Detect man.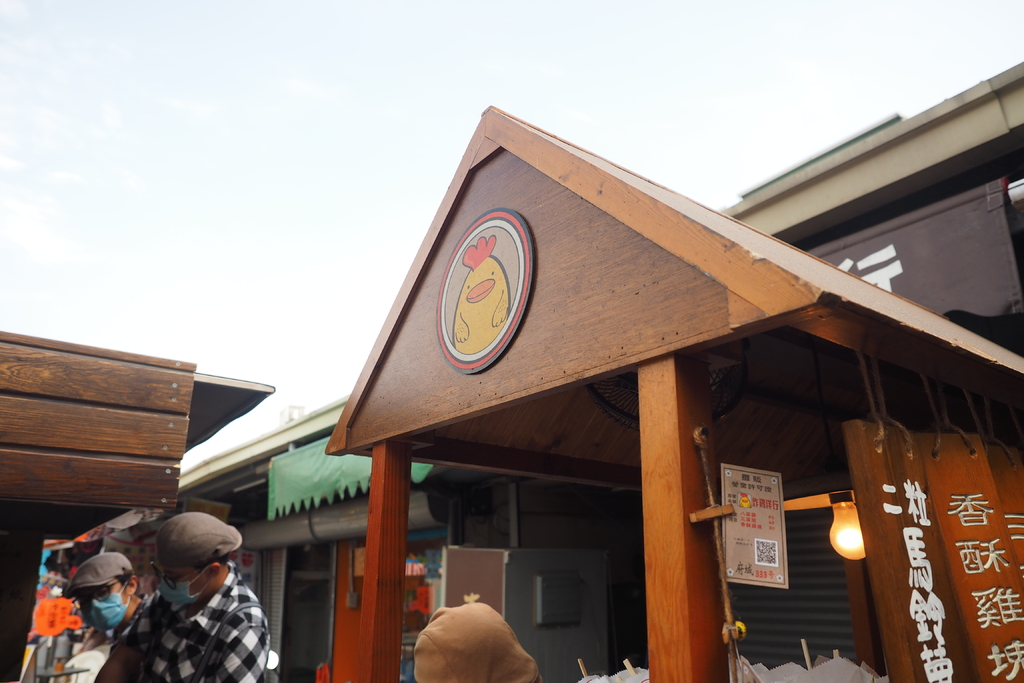
Detected at bbox(89, 509, 273, 682).
